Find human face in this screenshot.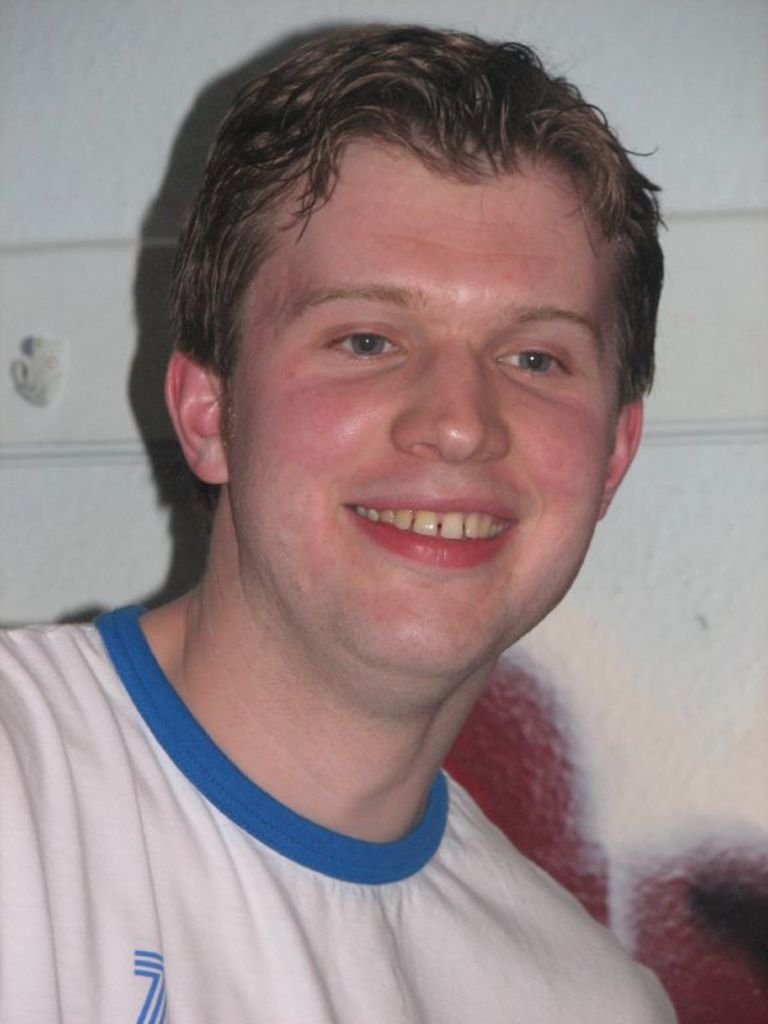
The bounding box for human face is 228/155/631/707.
